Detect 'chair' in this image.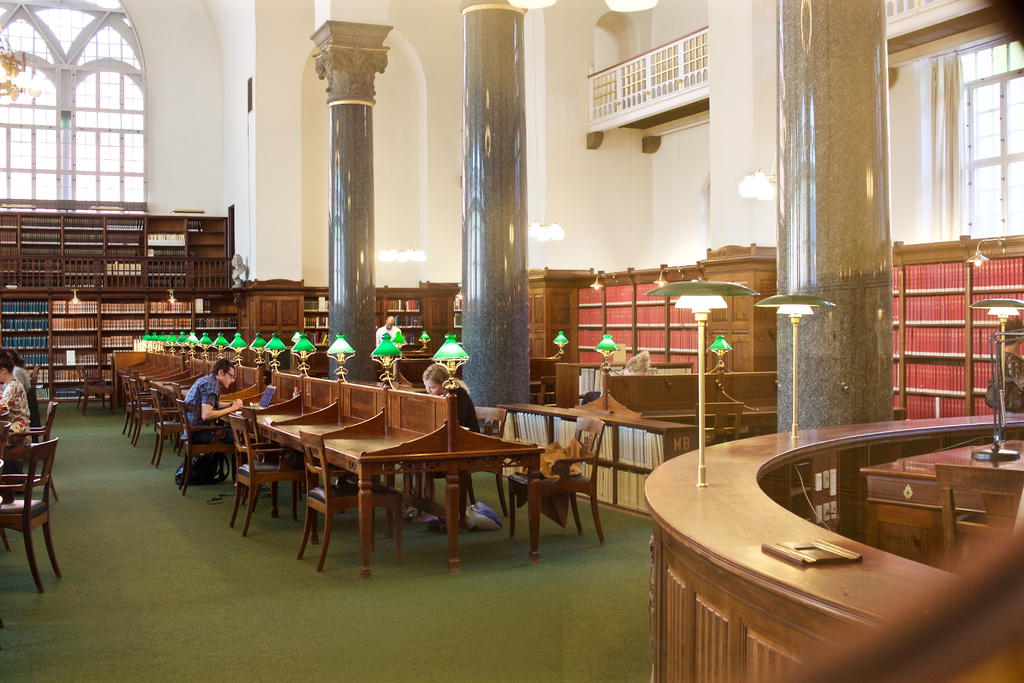
Detection: l=24, t=365, r=40, b=426.
